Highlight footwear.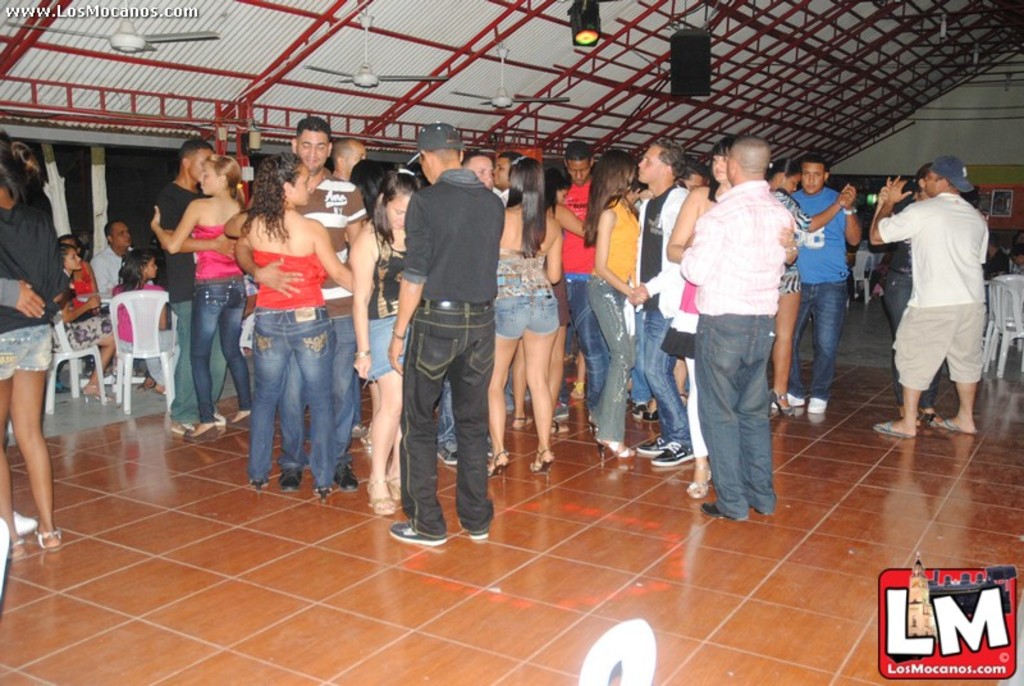
Highlighted region: 335,463,360,489.
